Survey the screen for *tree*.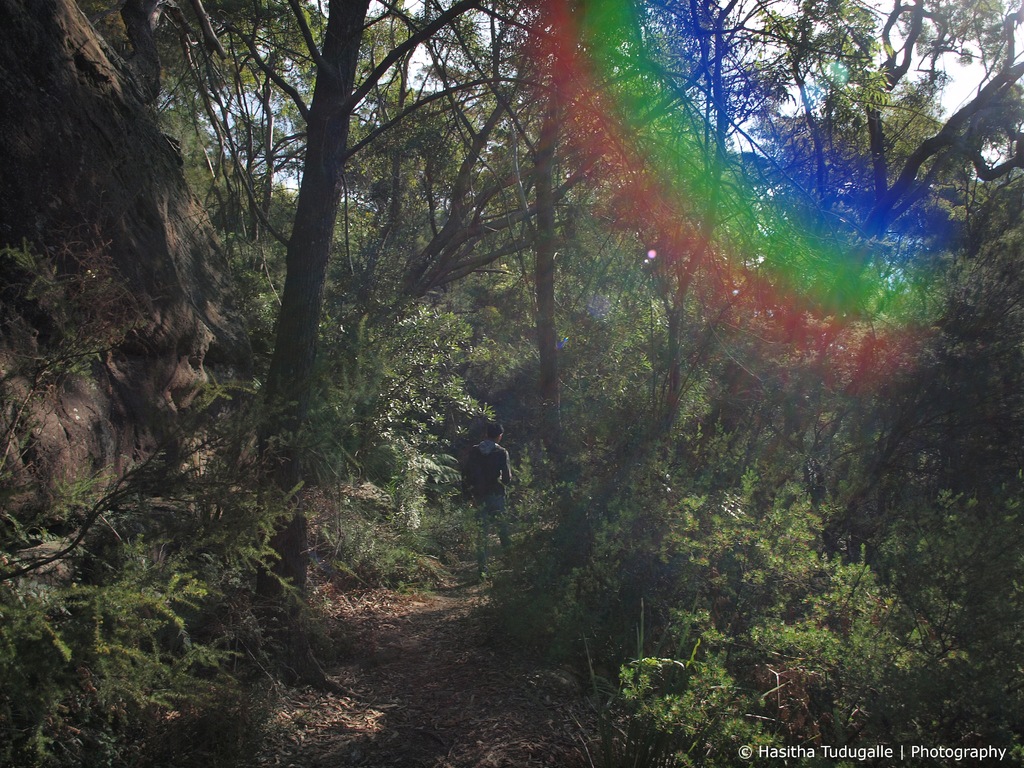
Survey found: <box>106,0,245,398</box>.
